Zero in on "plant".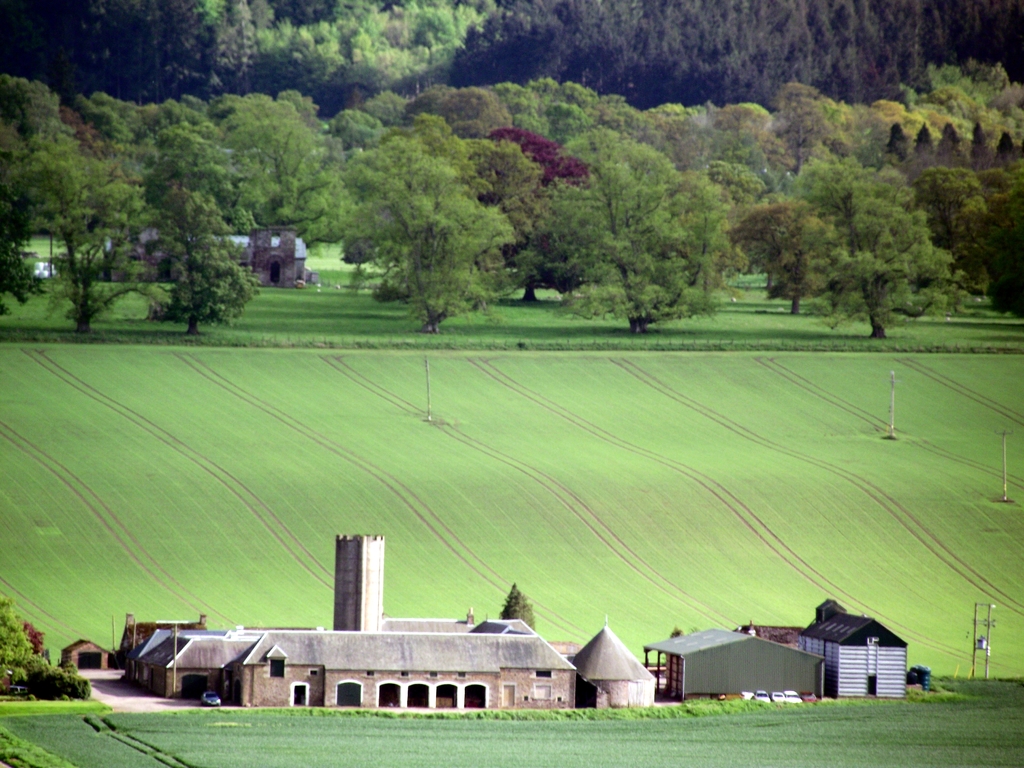
Zeroed in: crop(65, 656, 93, 701).
